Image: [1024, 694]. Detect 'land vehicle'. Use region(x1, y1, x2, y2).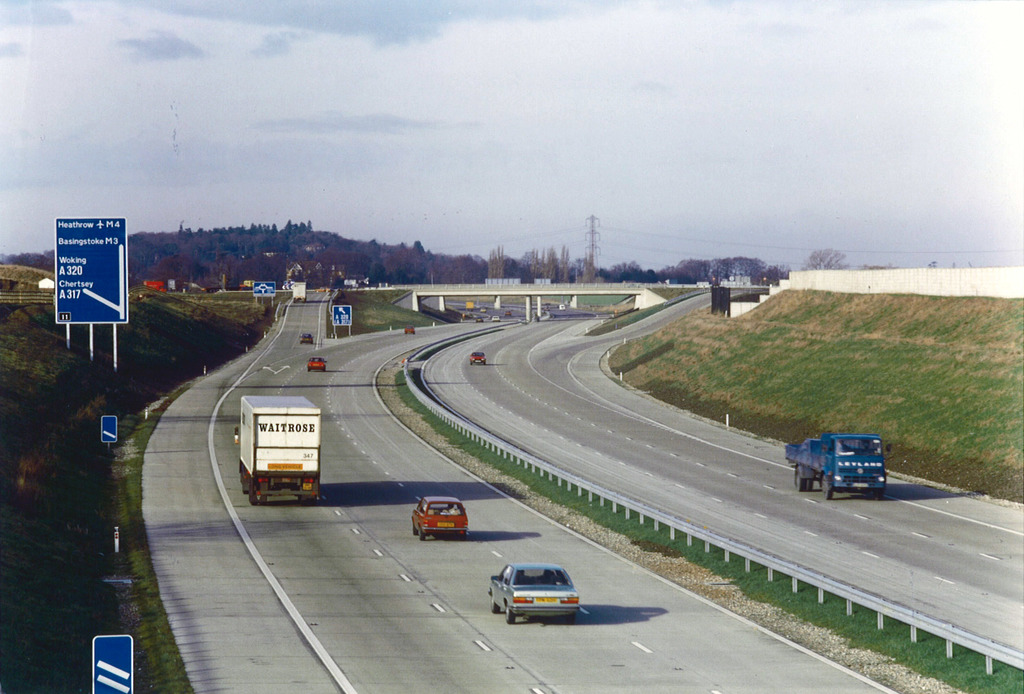
region(234, 401, 328, 515).
